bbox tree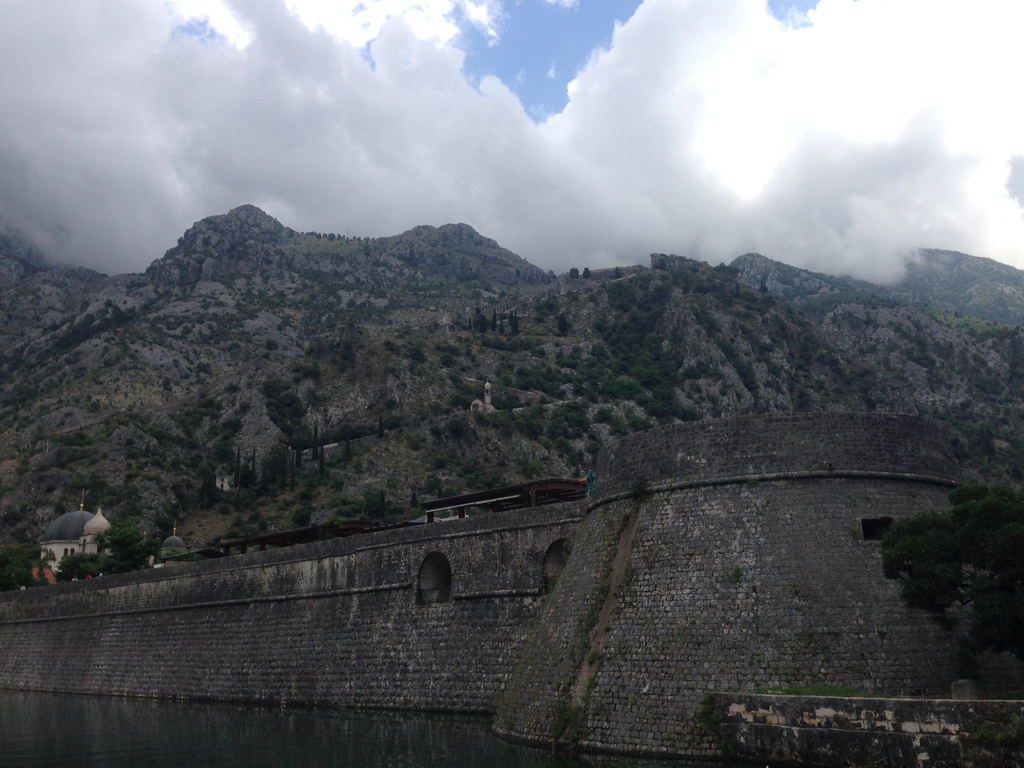
[left=372, top=487, right=390, bottom=519]
